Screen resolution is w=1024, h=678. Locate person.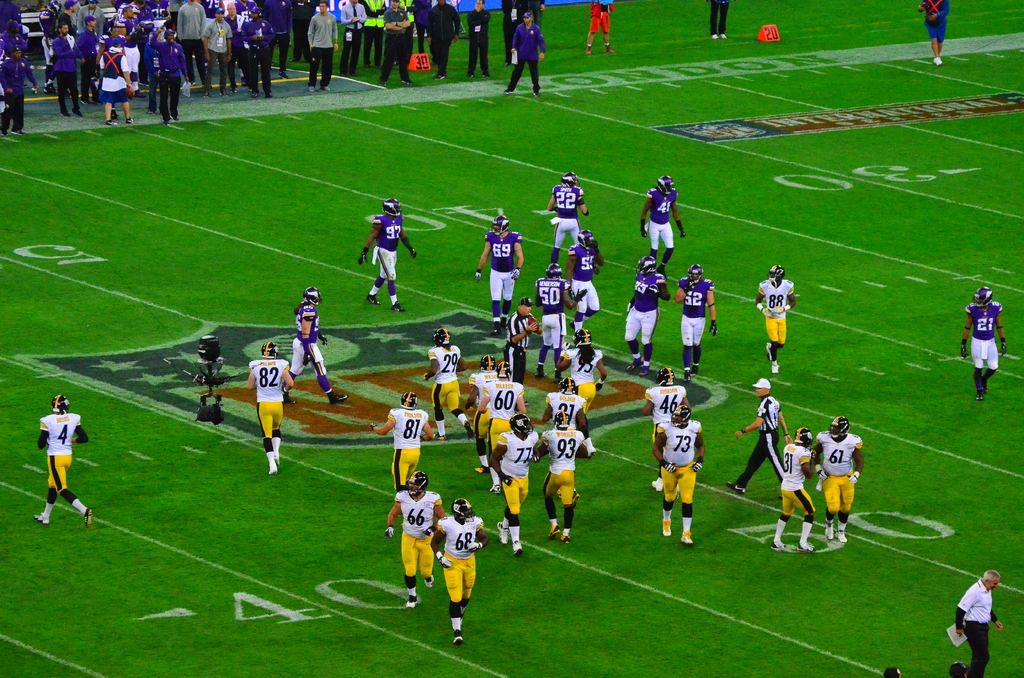
[left=586, top=0, right=615, bottom=56].
